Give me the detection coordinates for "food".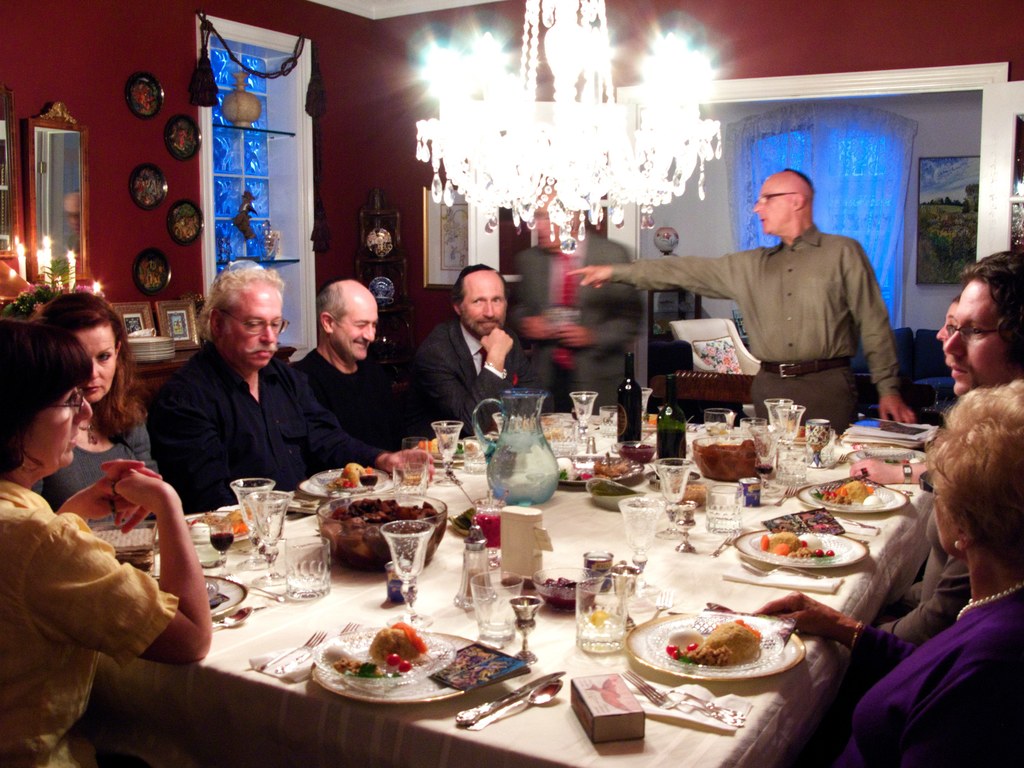
detection(319, 494, 446, 575).
